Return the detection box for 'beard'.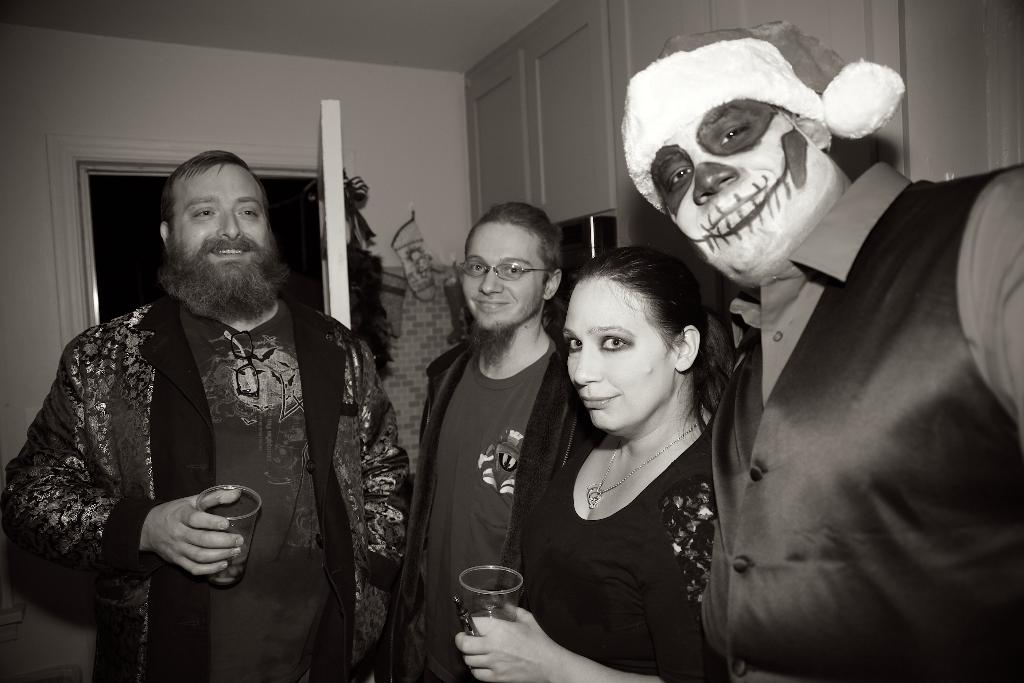
region(156, 239, 290, 325).
